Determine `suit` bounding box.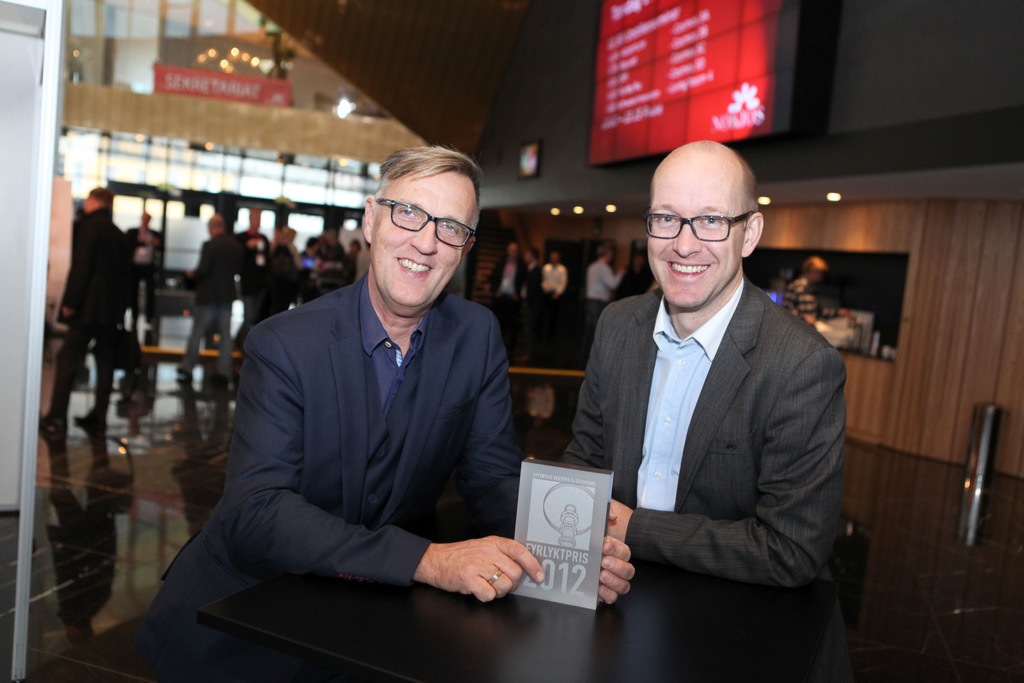
Determined: BBox(188, 231, 240, 306).
